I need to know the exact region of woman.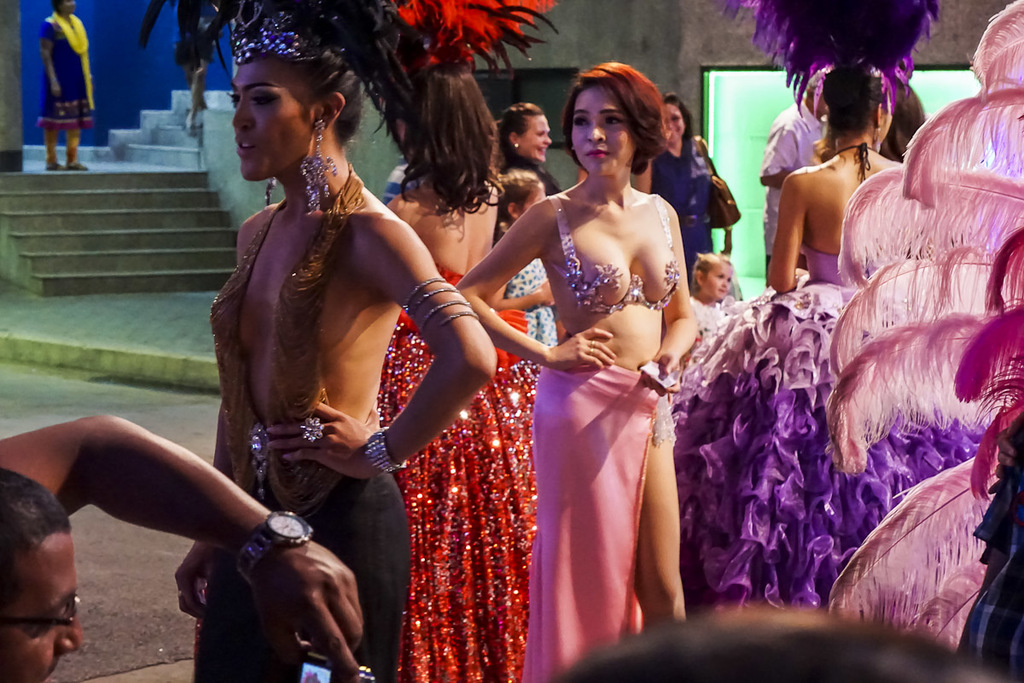
Region: (388,56,540,682).
